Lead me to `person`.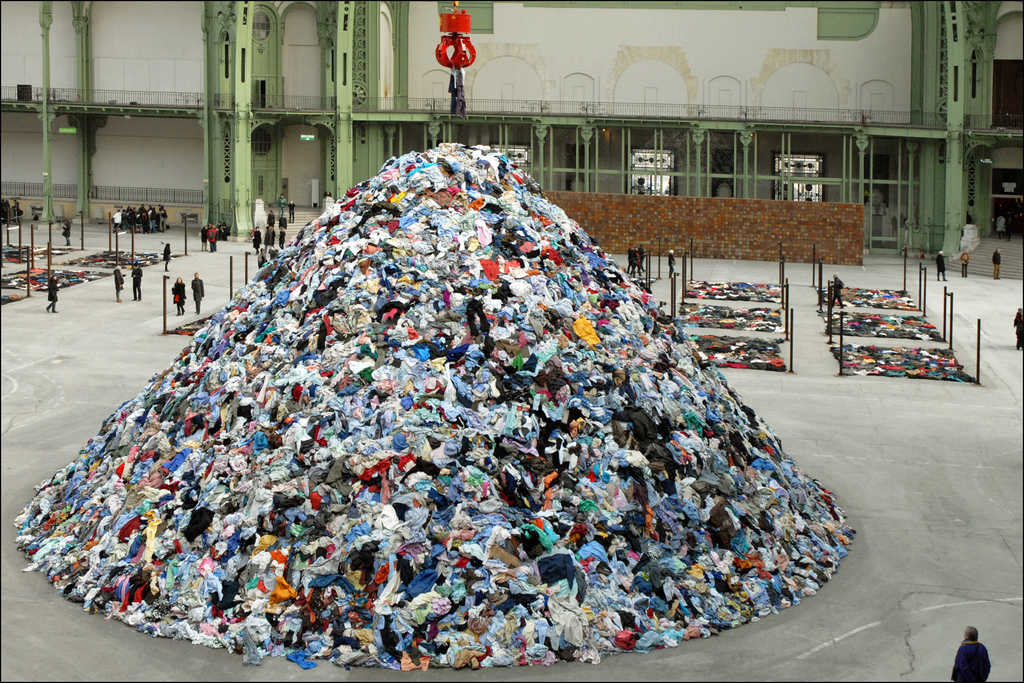
Lead to locate(191, 270, 205, 317).
